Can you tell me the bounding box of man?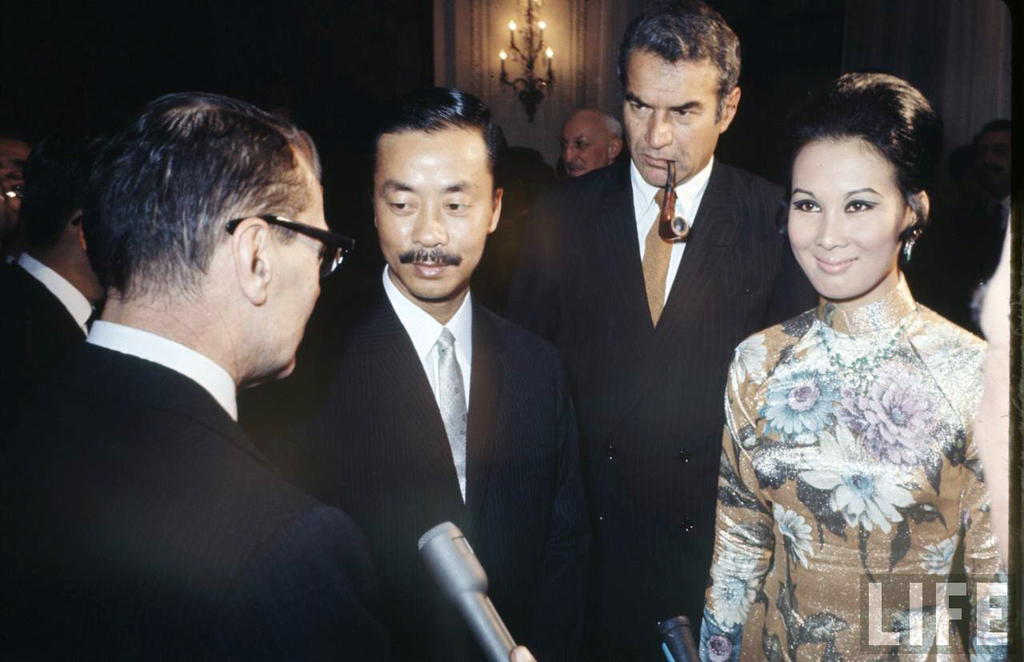
265:79:583:661.
